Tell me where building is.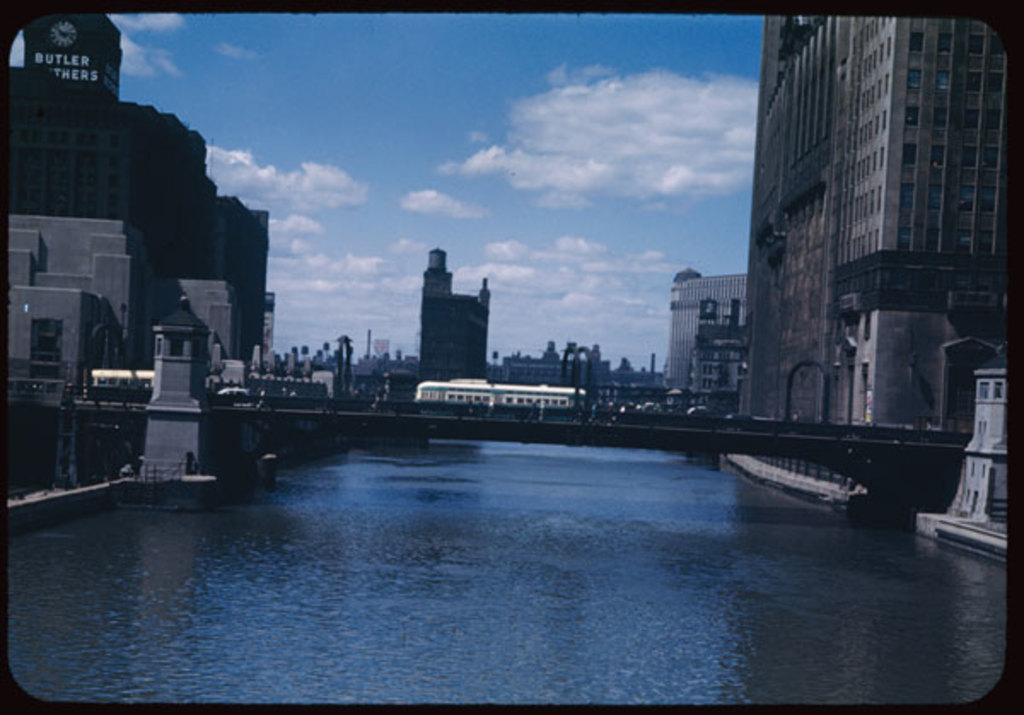
building is at pyautogui.locateOnScreen(422, 249, 488, 377).
